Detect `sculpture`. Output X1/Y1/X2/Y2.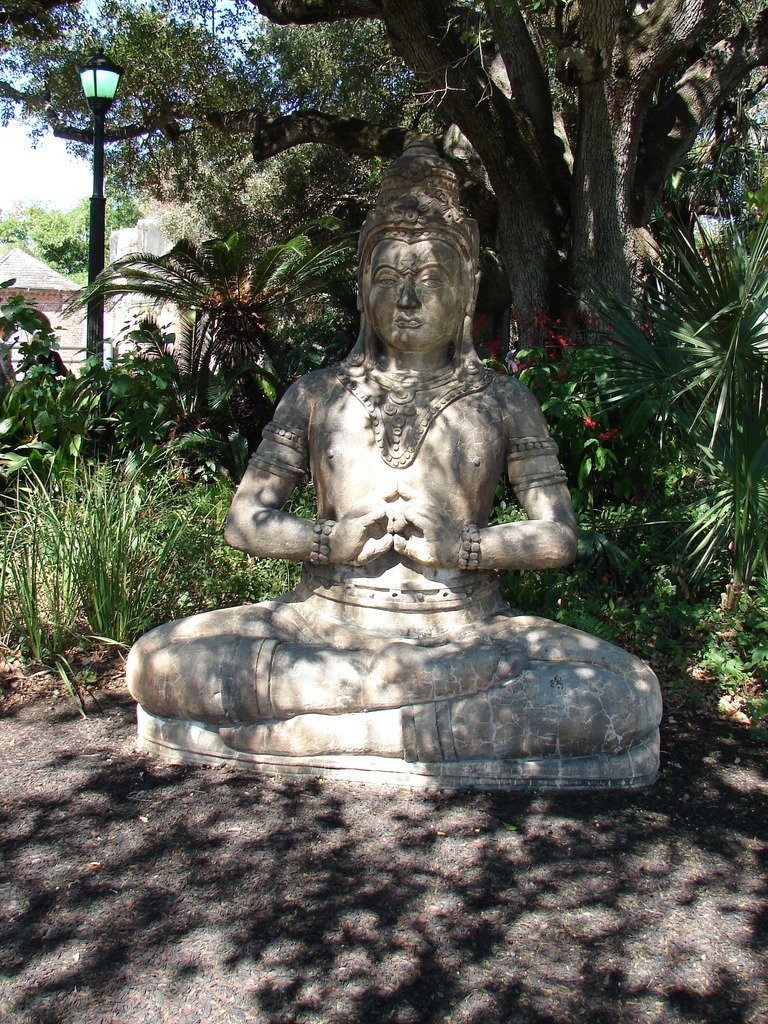
156/161/642/794.
